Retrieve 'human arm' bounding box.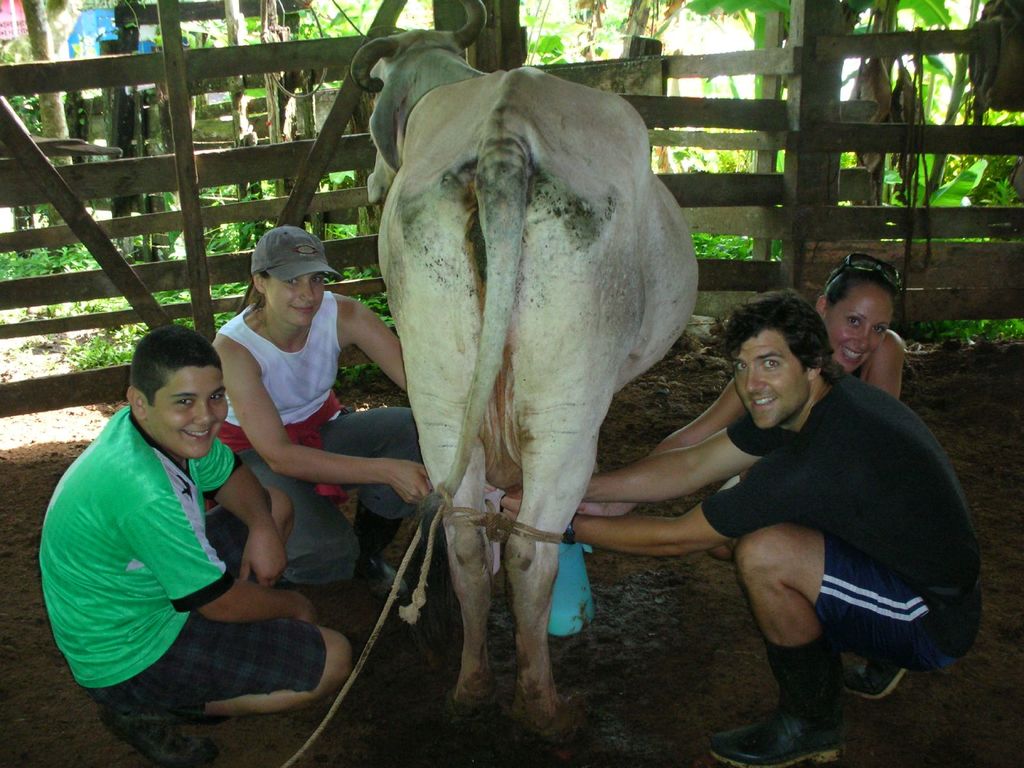
Bounding box: box(484, 409, 795, 515).
